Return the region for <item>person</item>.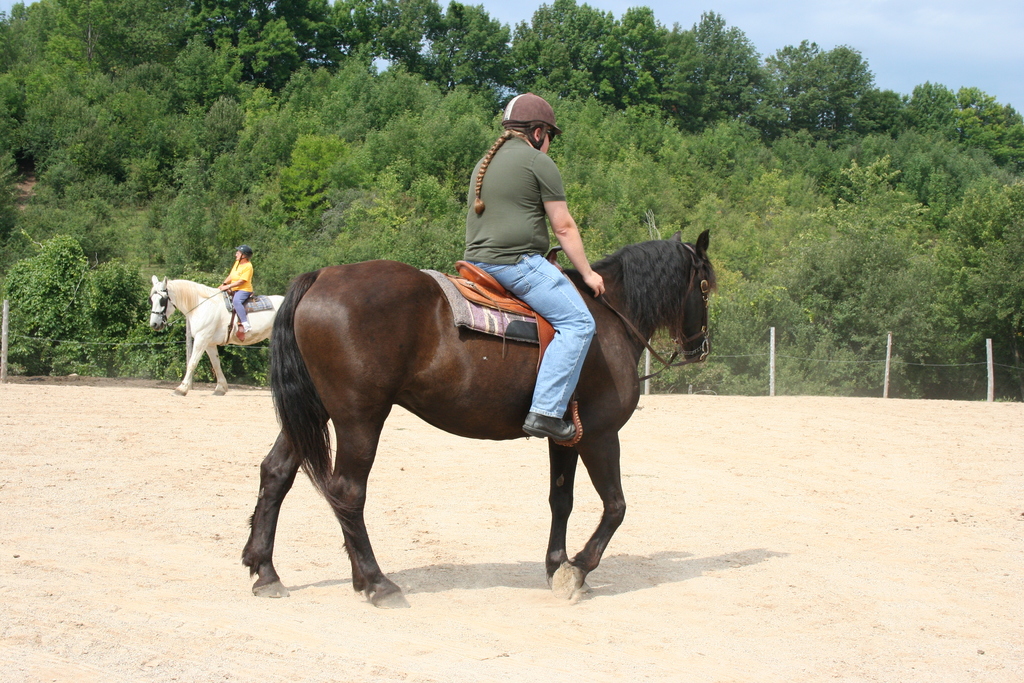
x1=215, y1=245, x2=257, y2=336.
